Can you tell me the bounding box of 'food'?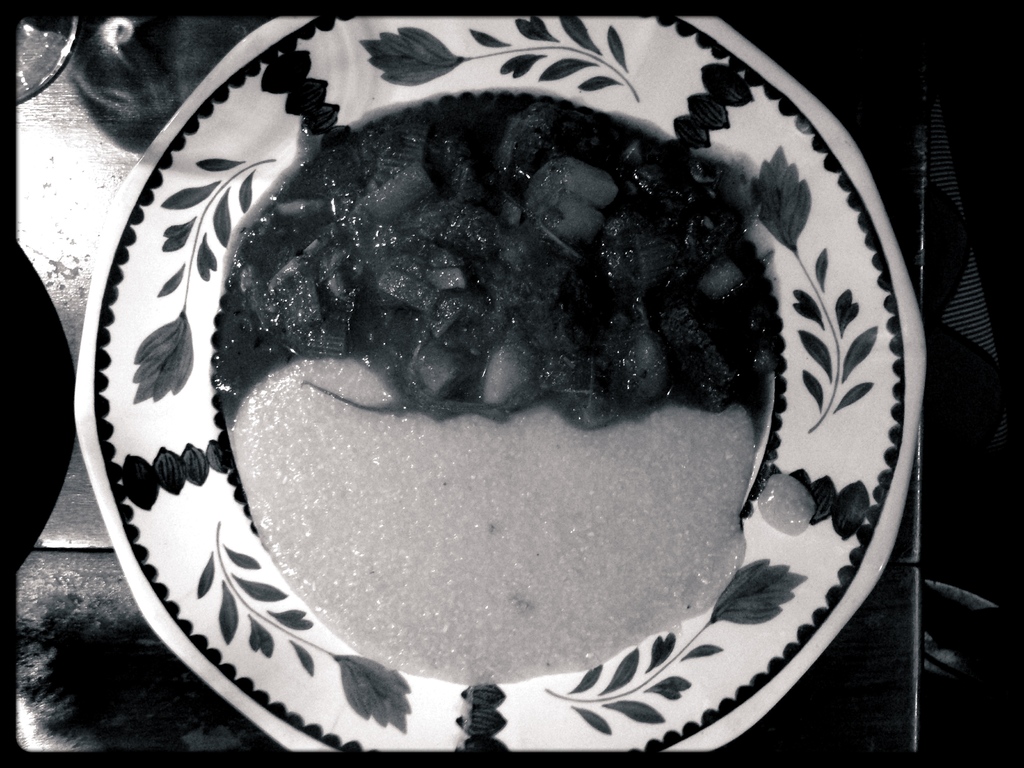
rect(188, 33, 905, 749).
